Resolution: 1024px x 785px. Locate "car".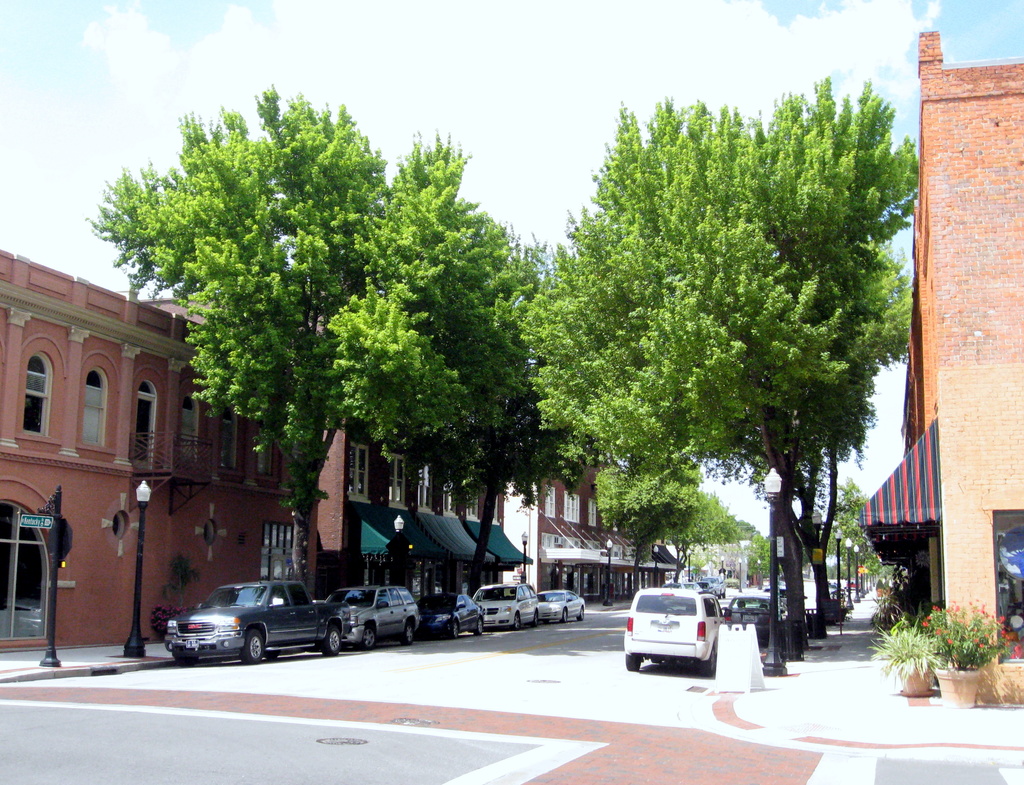
Rect(623, 576, 730, 682).
